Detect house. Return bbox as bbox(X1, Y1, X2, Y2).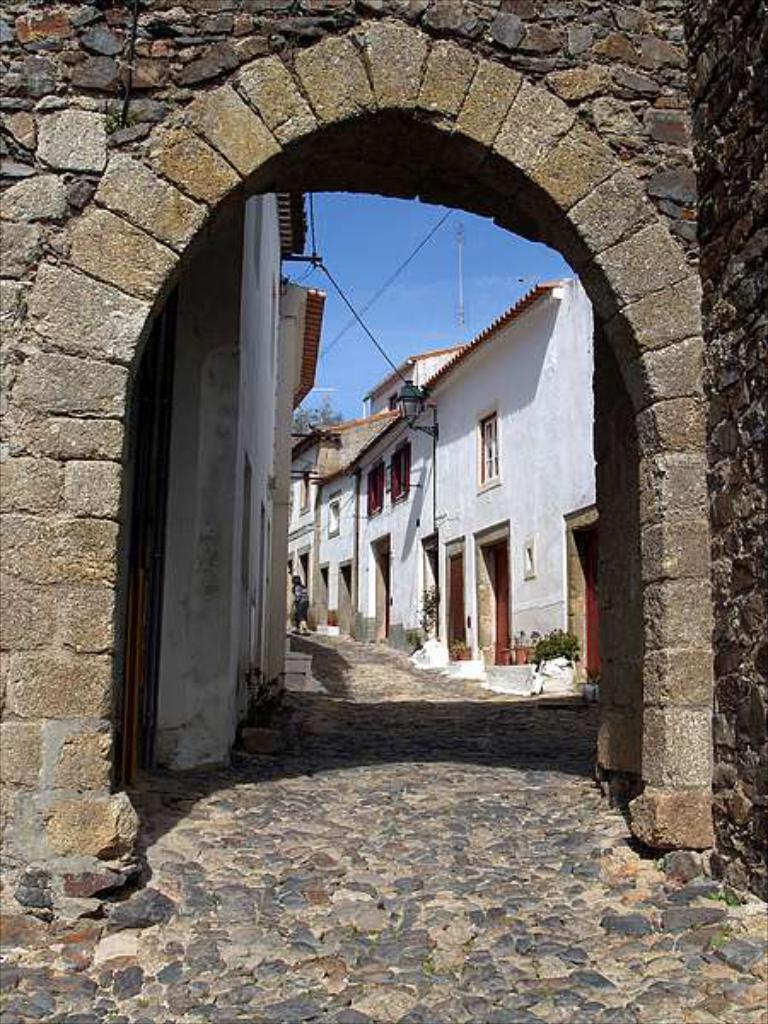
bbox(423, 275, 594, 712).
